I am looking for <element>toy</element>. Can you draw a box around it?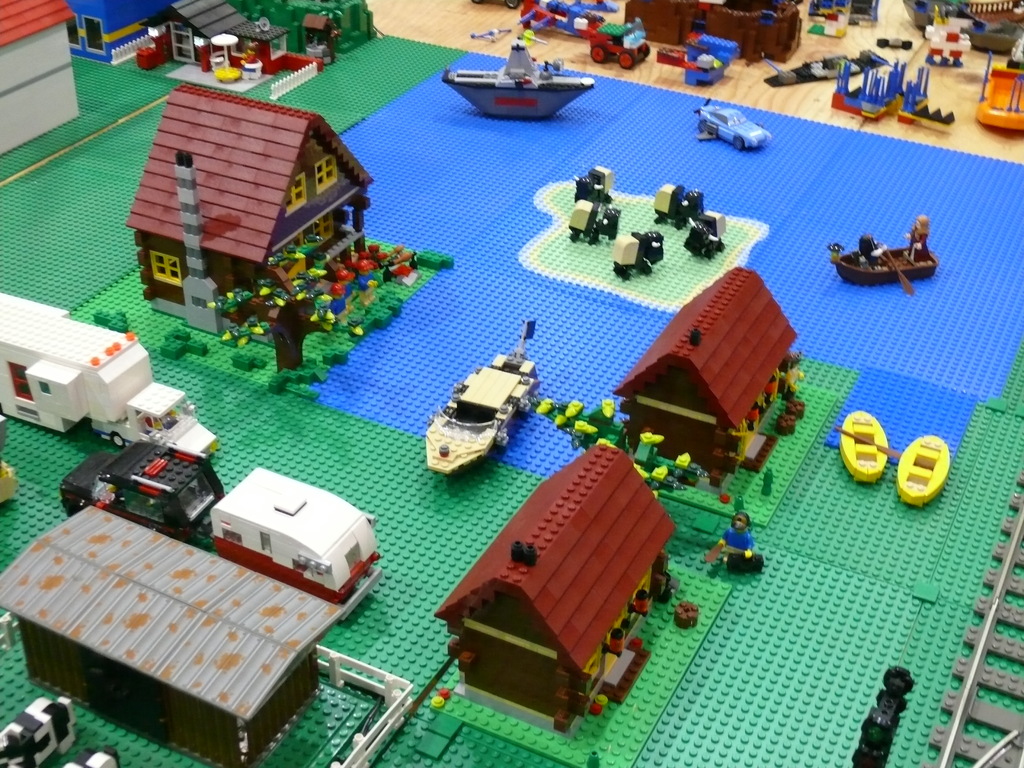
Sure, the bounding box is (x1=655, y1=24, x2=744, y2=90).
